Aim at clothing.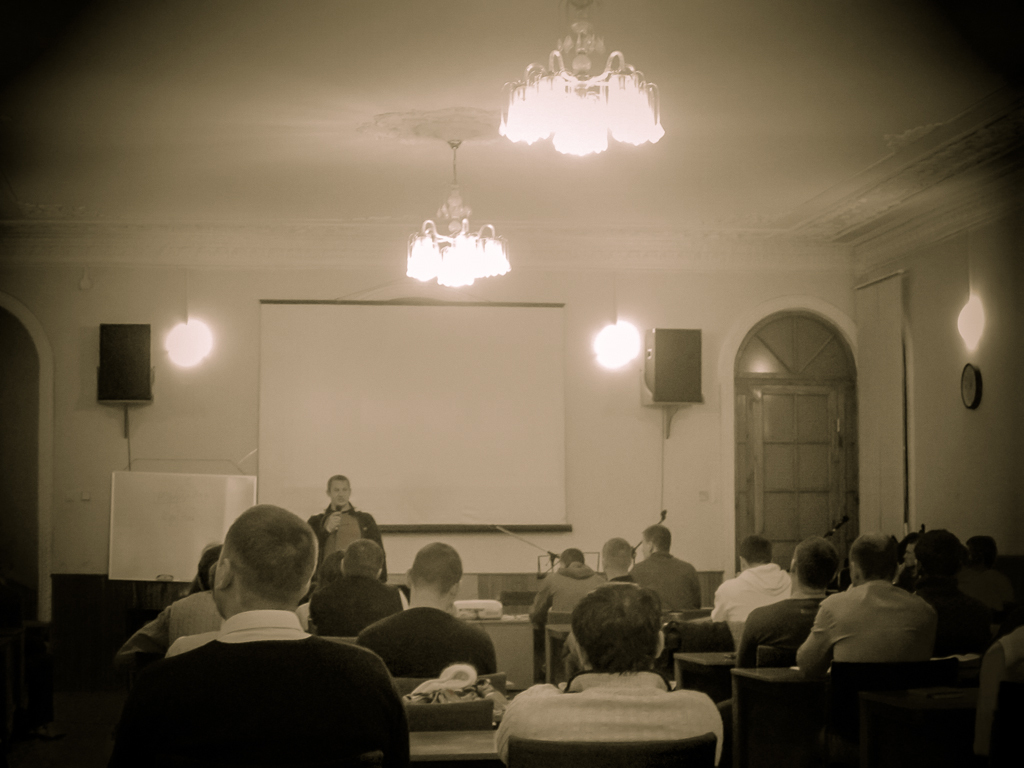
Aimed at x1=525 y1=558 x2=600 y2=618.
